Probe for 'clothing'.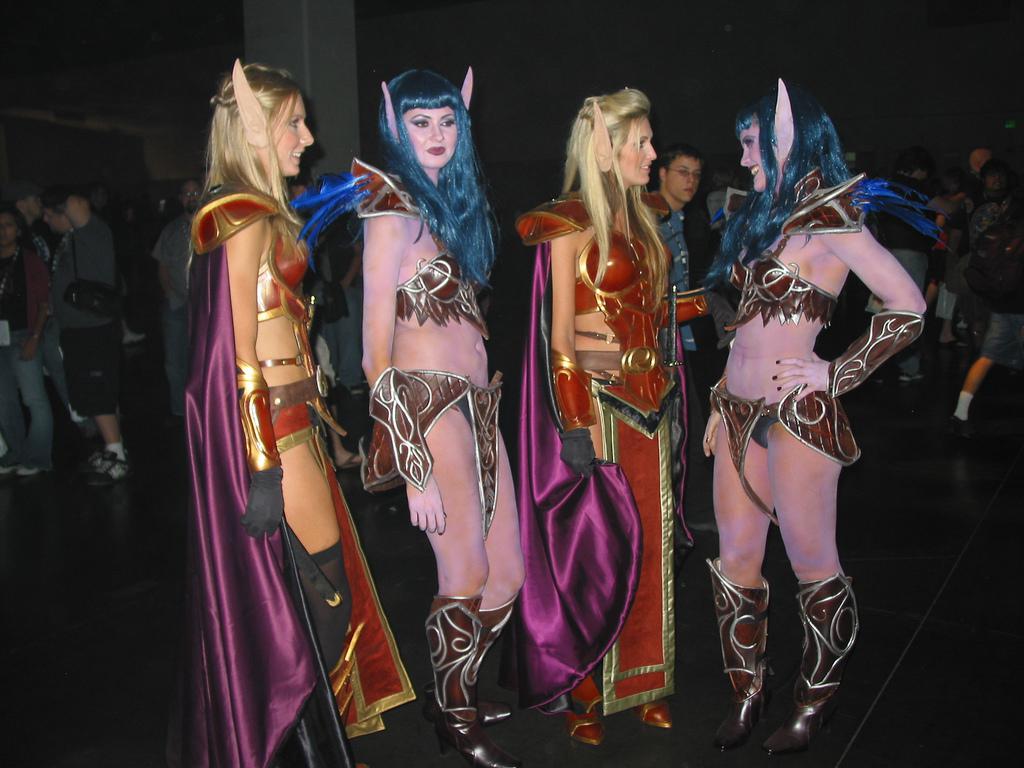
Probe result: [left=45, top=214, right=134, bottom=419].
